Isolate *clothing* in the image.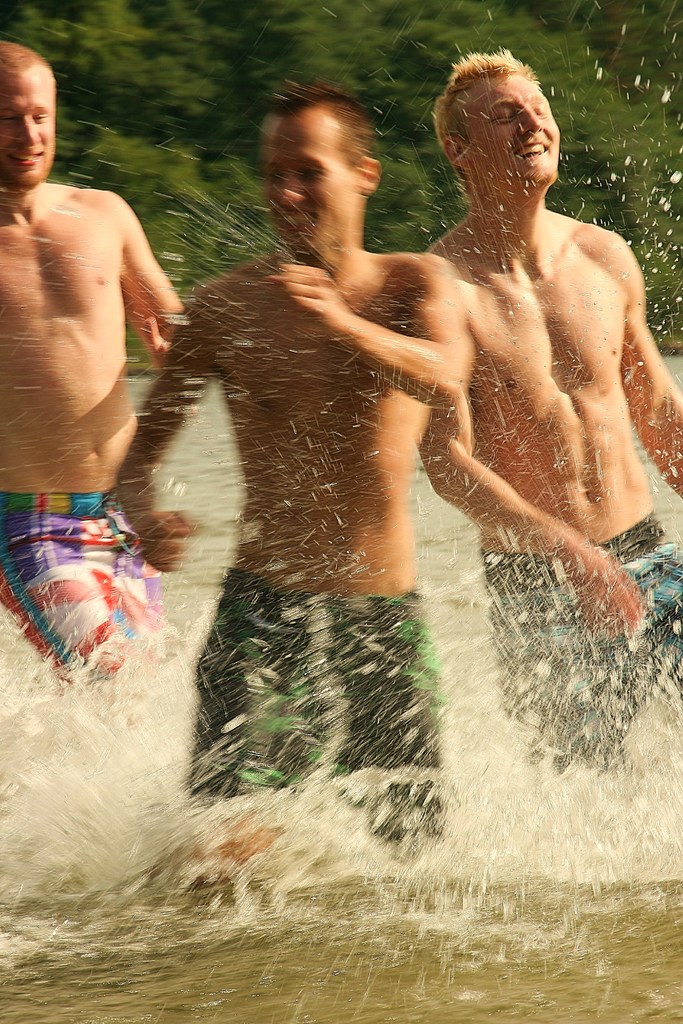
Isolated region: detection(0, 481, 169, 698).
